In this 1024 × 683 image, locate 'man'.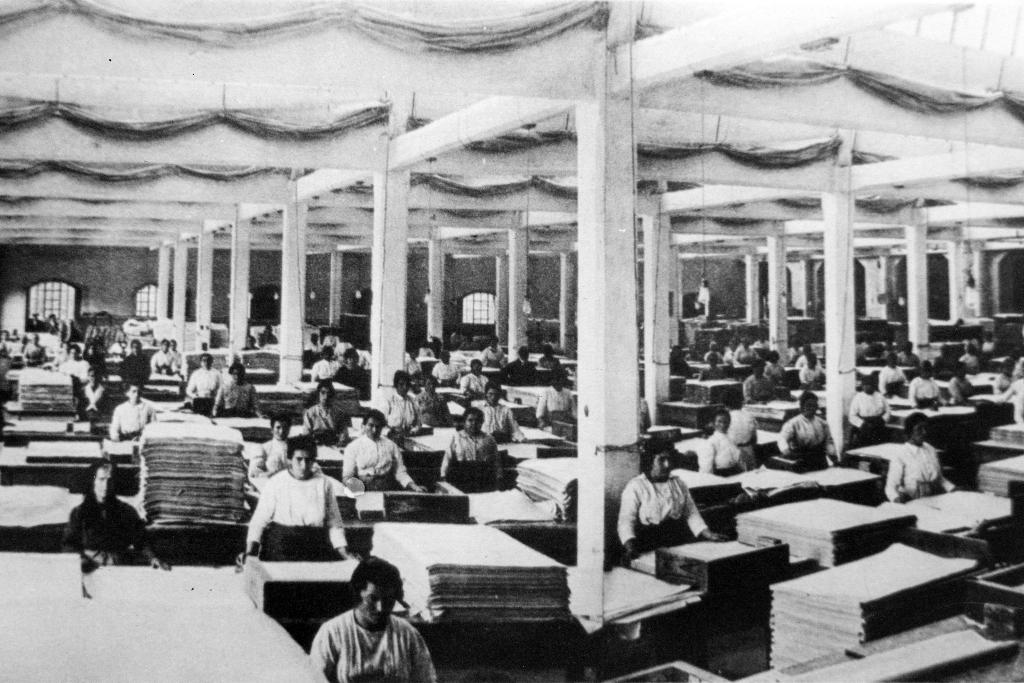
Bounding box: pyautogui.locateOnScreen(295, 570, 431, 682).
